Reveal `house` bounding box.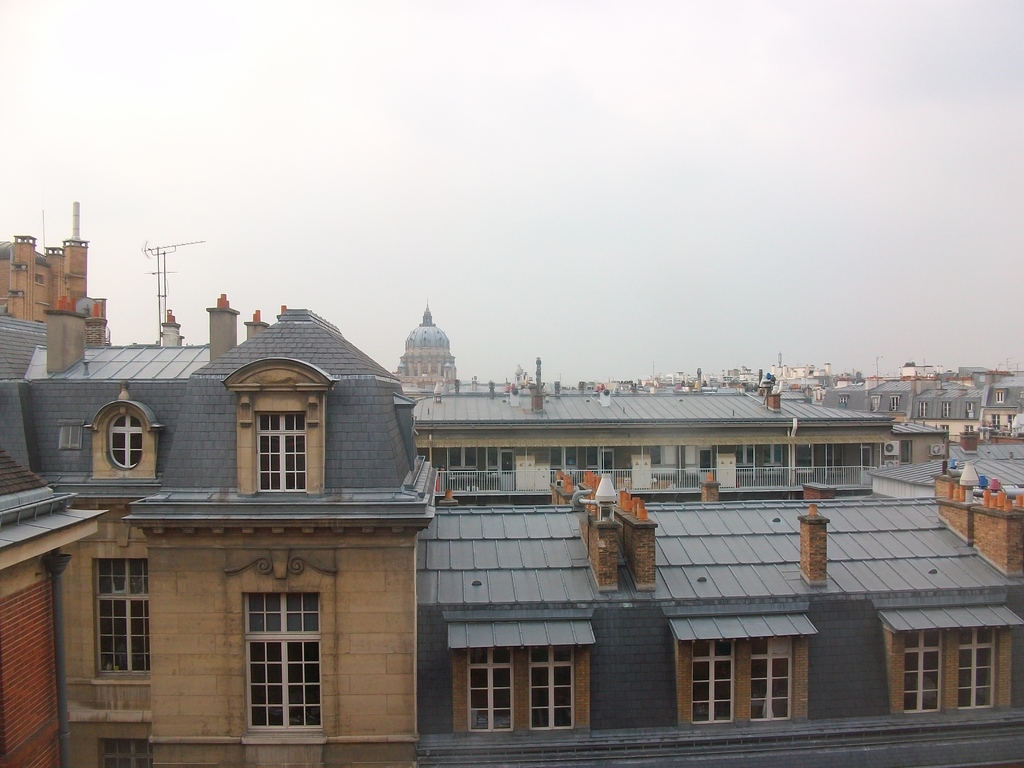
Revealed: 0, 289, 1023, 767.
